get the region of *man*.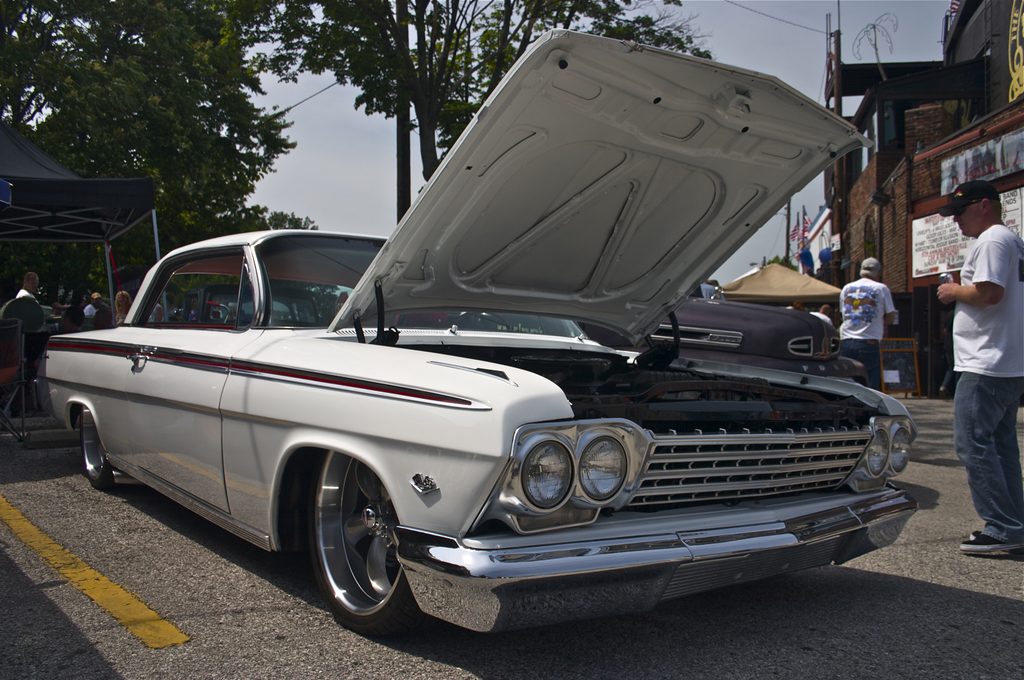
detection(83, 292, 104, 319).
